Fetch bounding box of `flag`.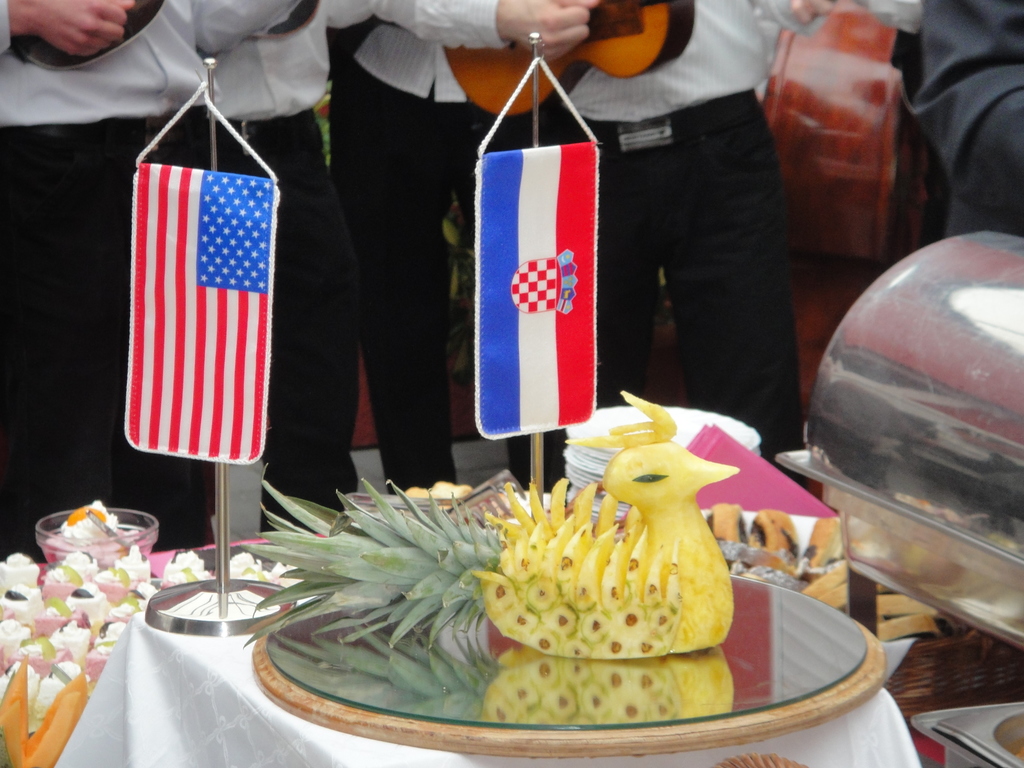
Bbox: rect(476, 141, 598, 441).
